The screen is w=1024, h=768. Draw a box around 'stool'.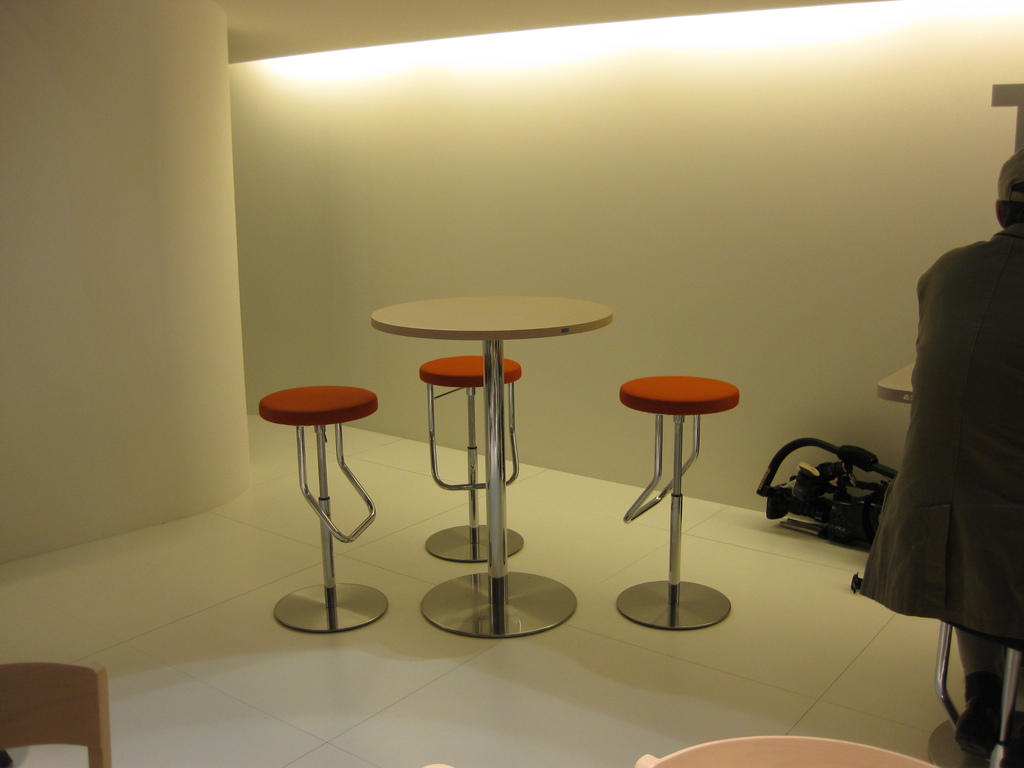
box=[615, 374, 738, 629].
